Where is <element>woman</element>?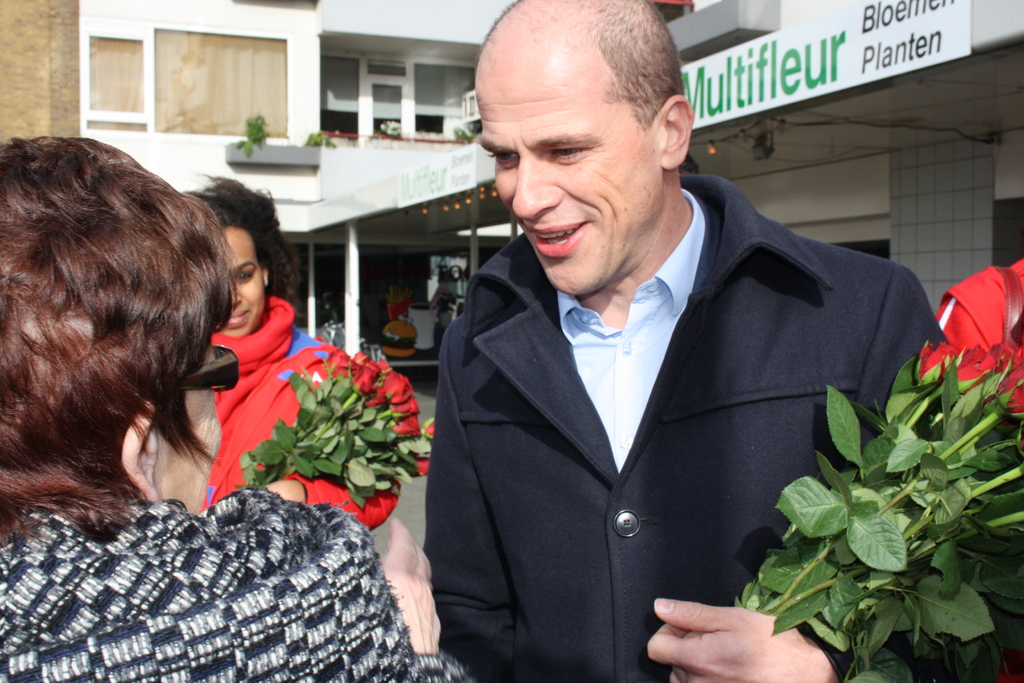
x1=0, y1=136, x2=472, y2=682.
